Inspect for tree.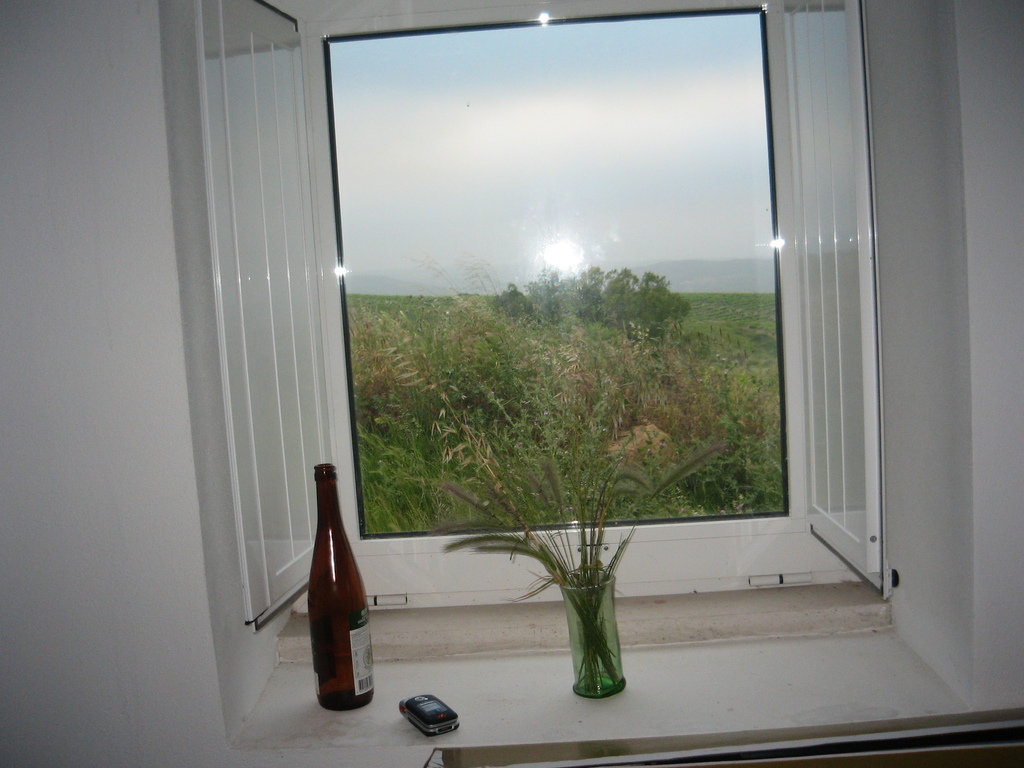
Inspection: bbox=(476, 227, 719, 423).
